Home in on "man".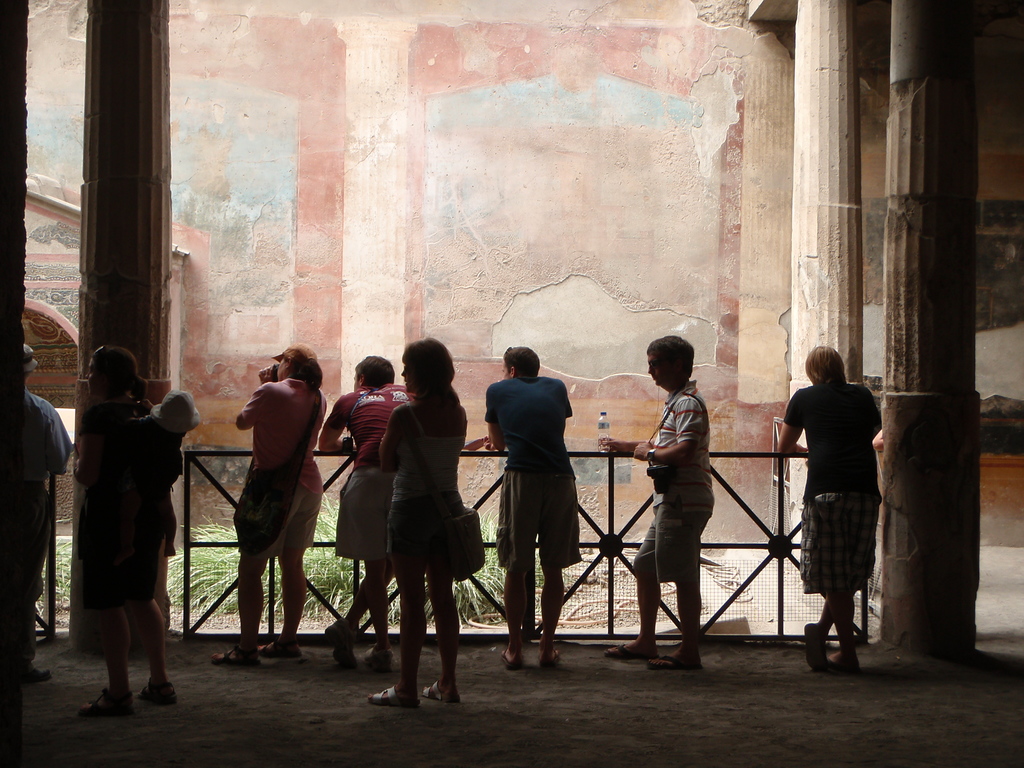
Homed in at box(593, 332, 719, 672).
